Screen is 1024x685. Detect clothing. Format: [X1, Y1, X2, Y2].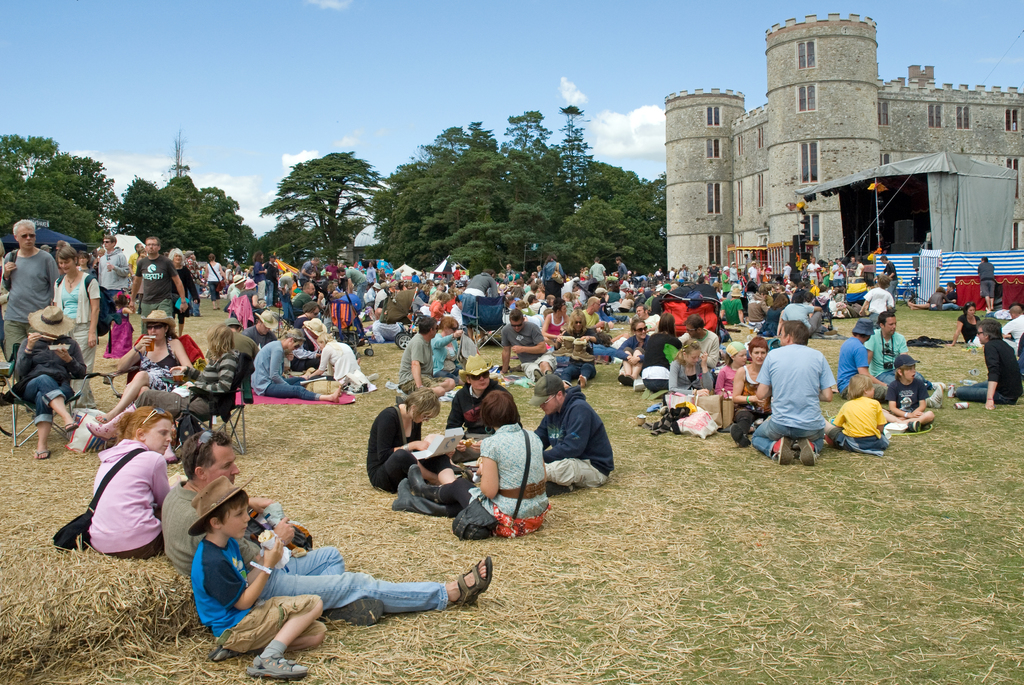
[396, 332, 446, 392].
